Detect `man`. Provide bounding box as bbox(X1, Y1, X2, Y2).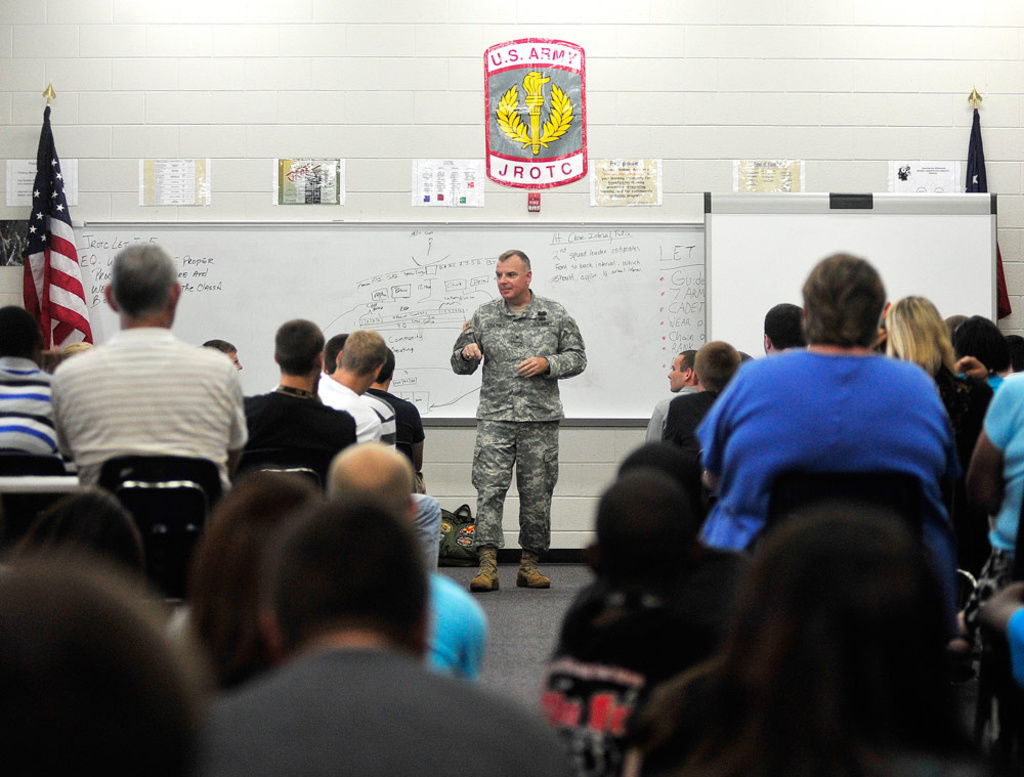
bbox(0, 300, 66, 473).
